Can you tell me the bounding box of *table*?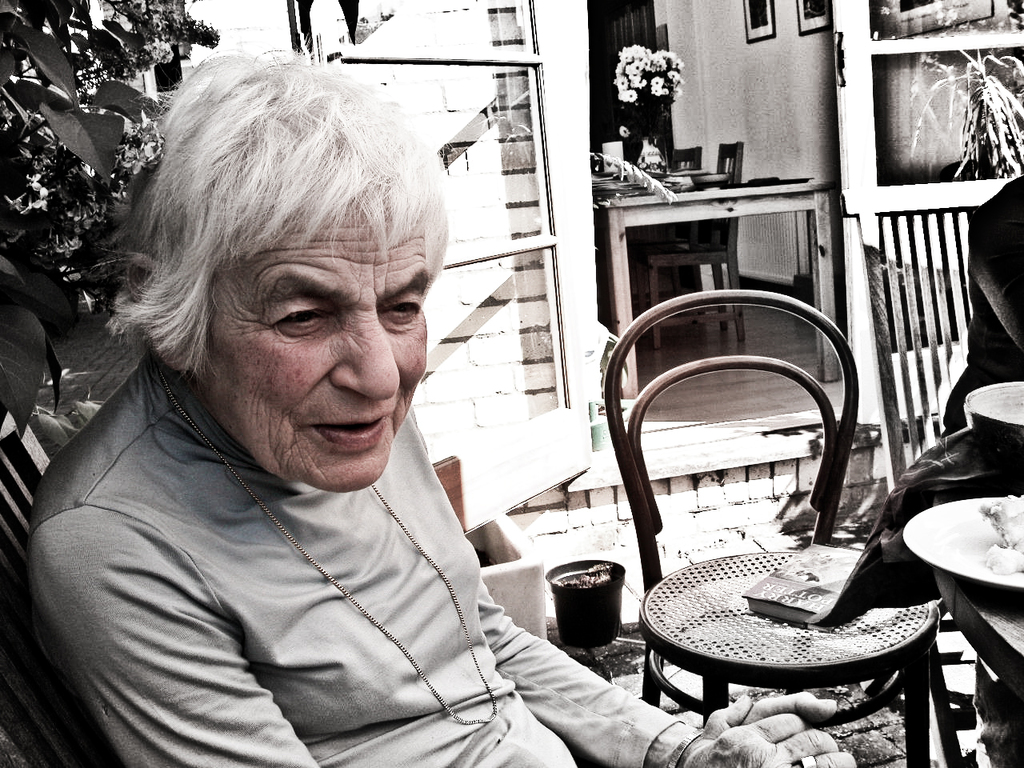
left=594, top=178, right=837, bottom=402.
